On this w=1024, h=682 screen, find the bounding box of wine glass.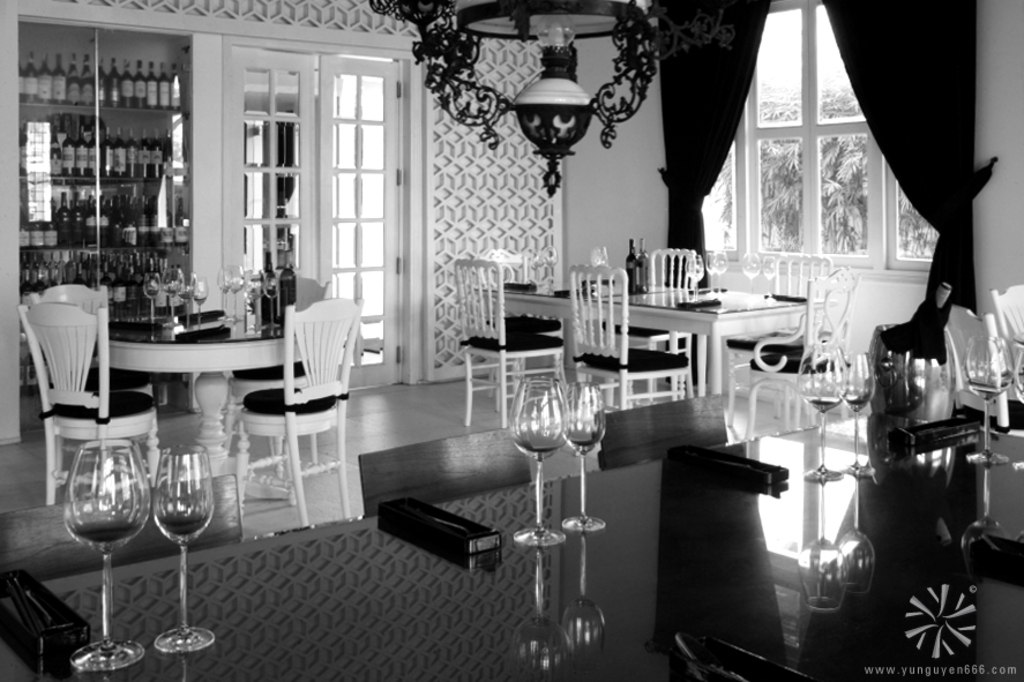
Bounding box: bbox=[60, 437, 151, 670].
